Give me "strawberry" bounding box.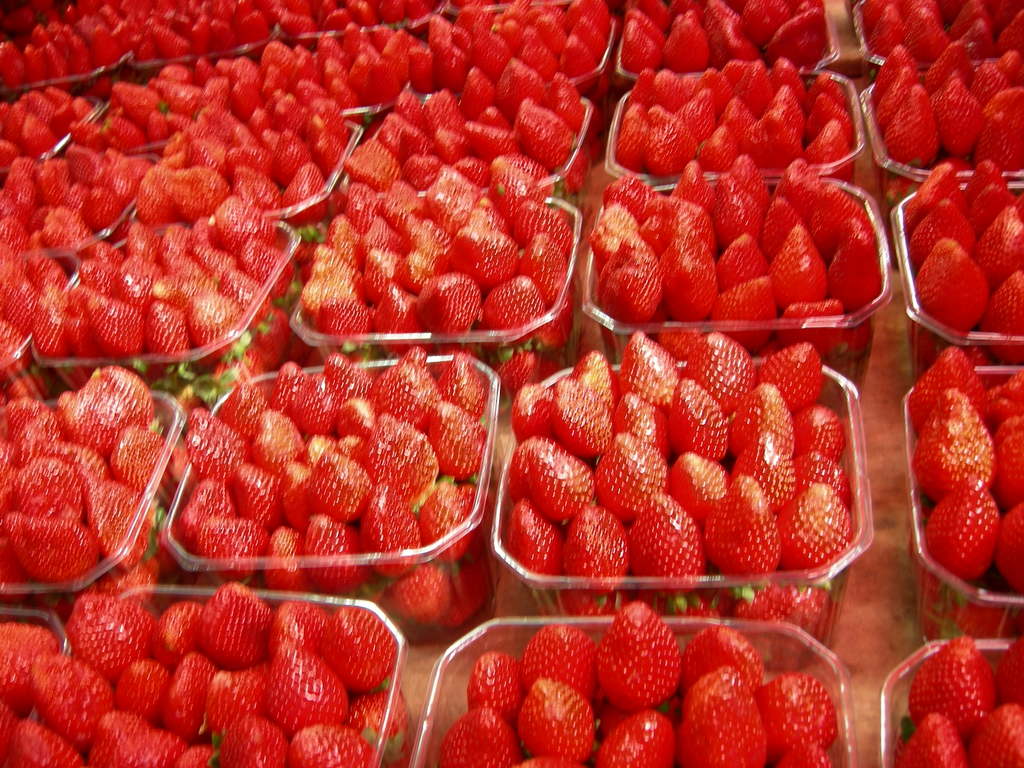
select_region(900, 710, 964, 767).
